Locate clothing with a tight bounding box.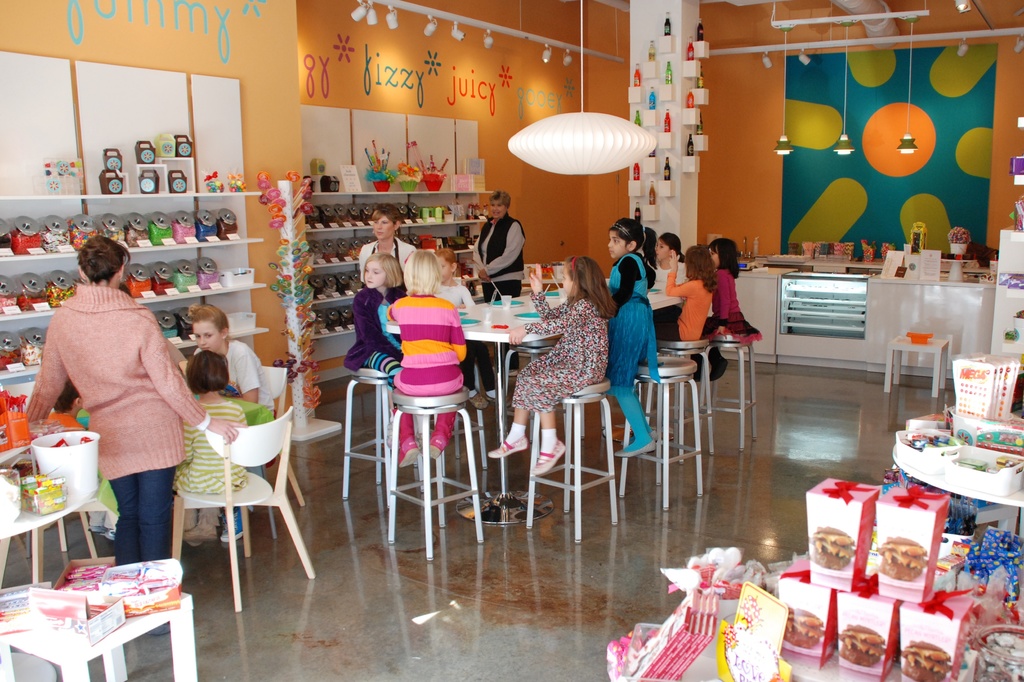
region(385, 294, 468, 456).
